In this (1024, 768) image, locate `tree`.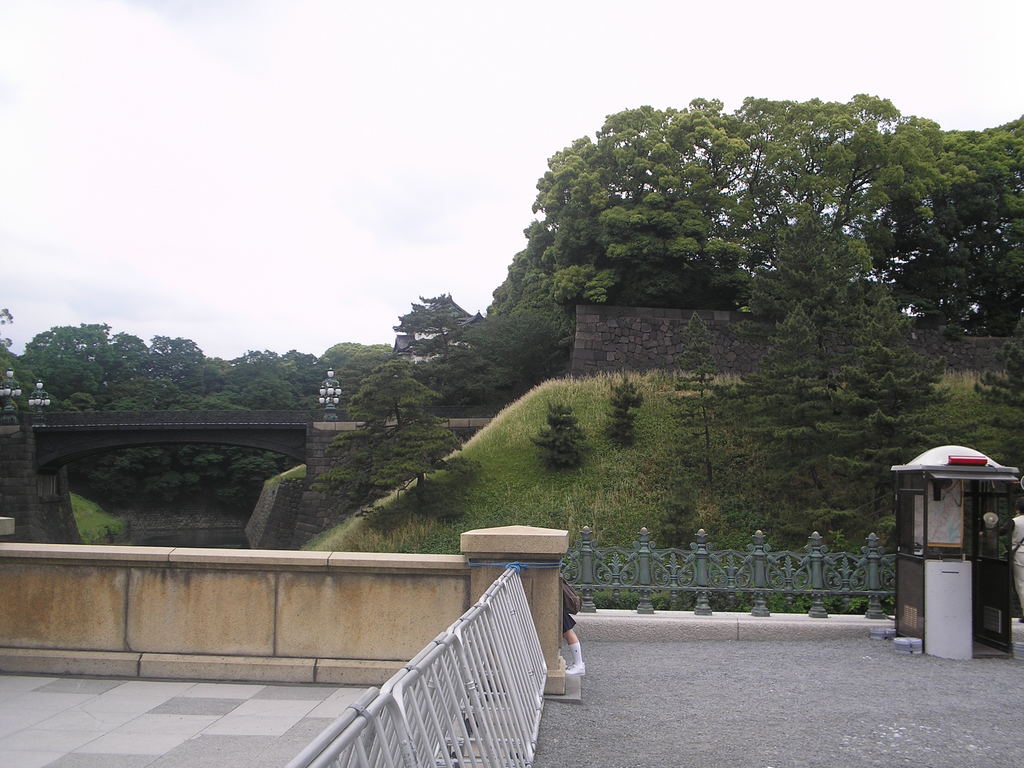
Bounding box: 0, 308, 24, 405.
